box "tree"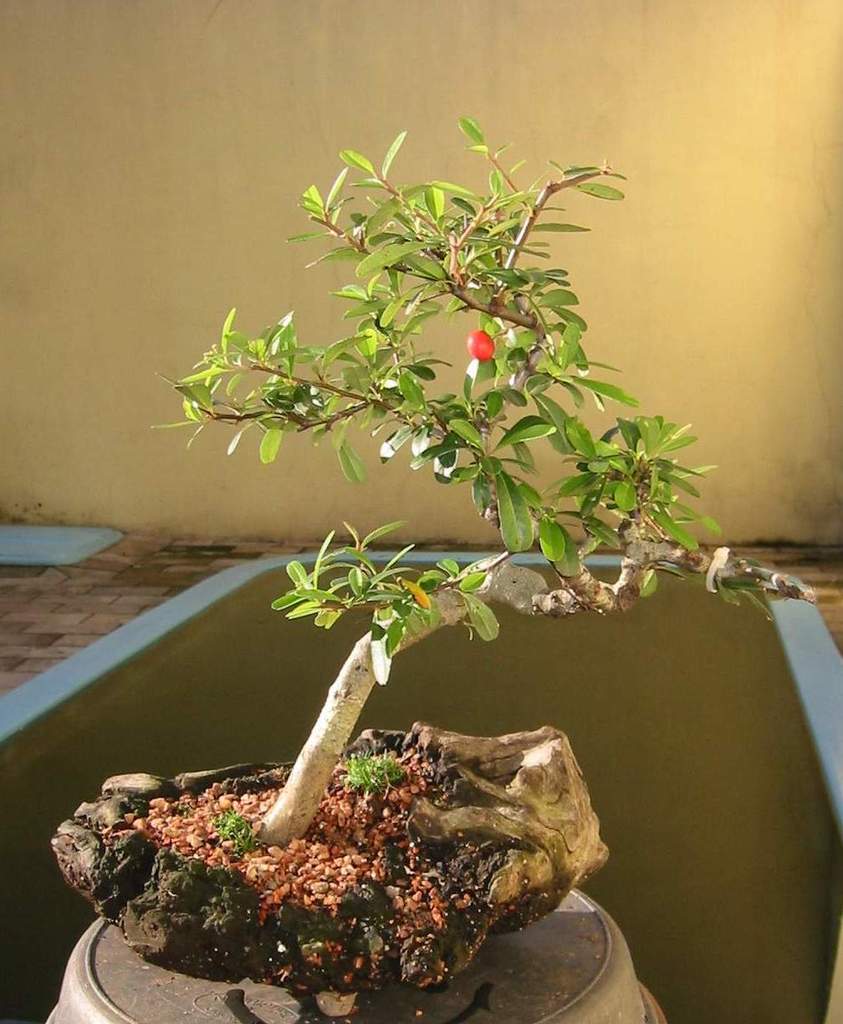
145/114/802/844
